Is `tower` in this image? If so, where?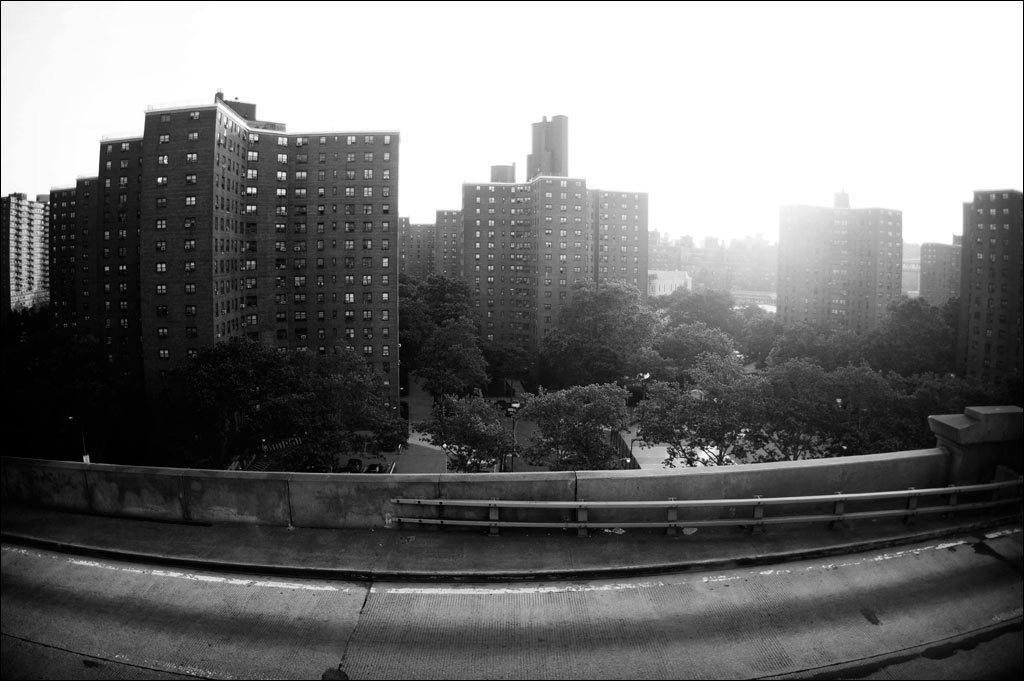
Yes, at bbox(744, 188, 913, 335).
